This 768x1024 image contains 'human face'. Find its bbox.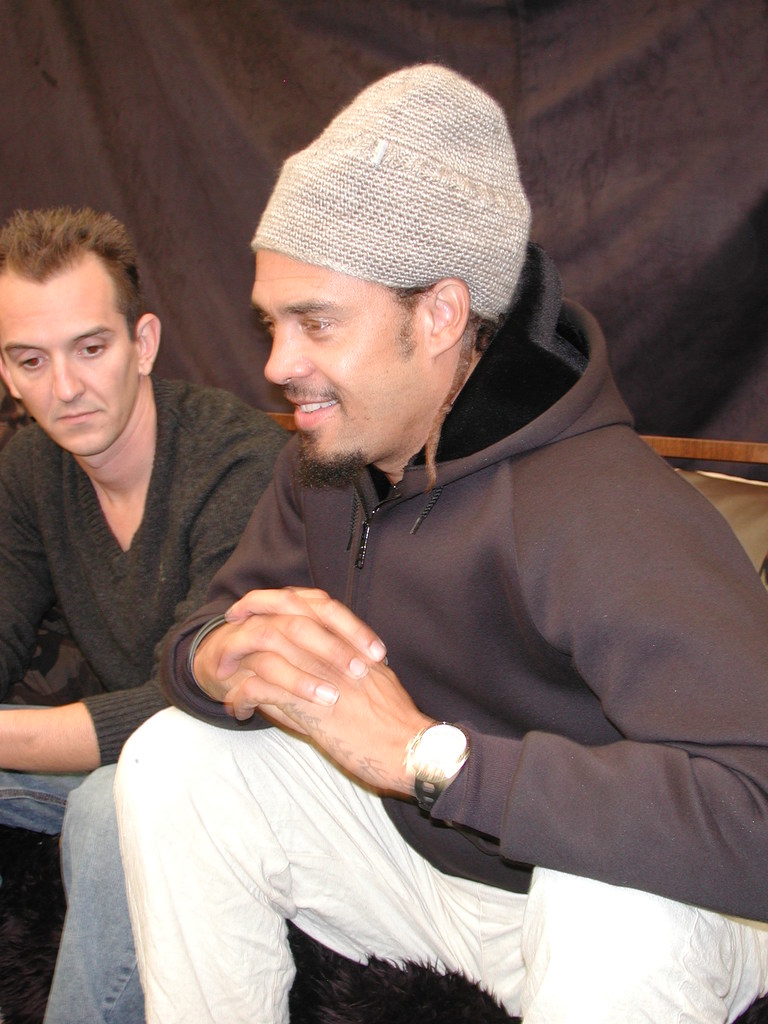
[x1=0, y1=270, x2=139, y2=455].
